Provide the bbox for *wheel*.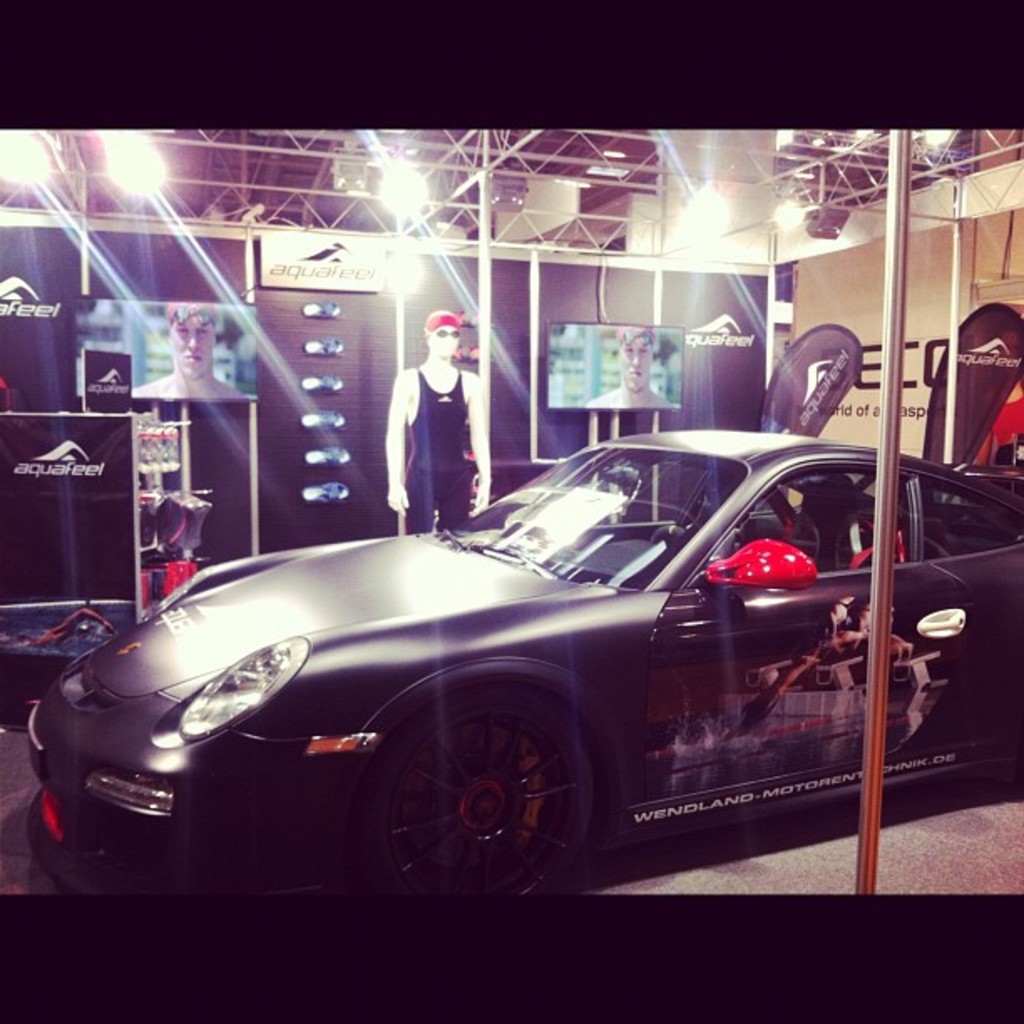
crop(356, 696, 609, 878).
